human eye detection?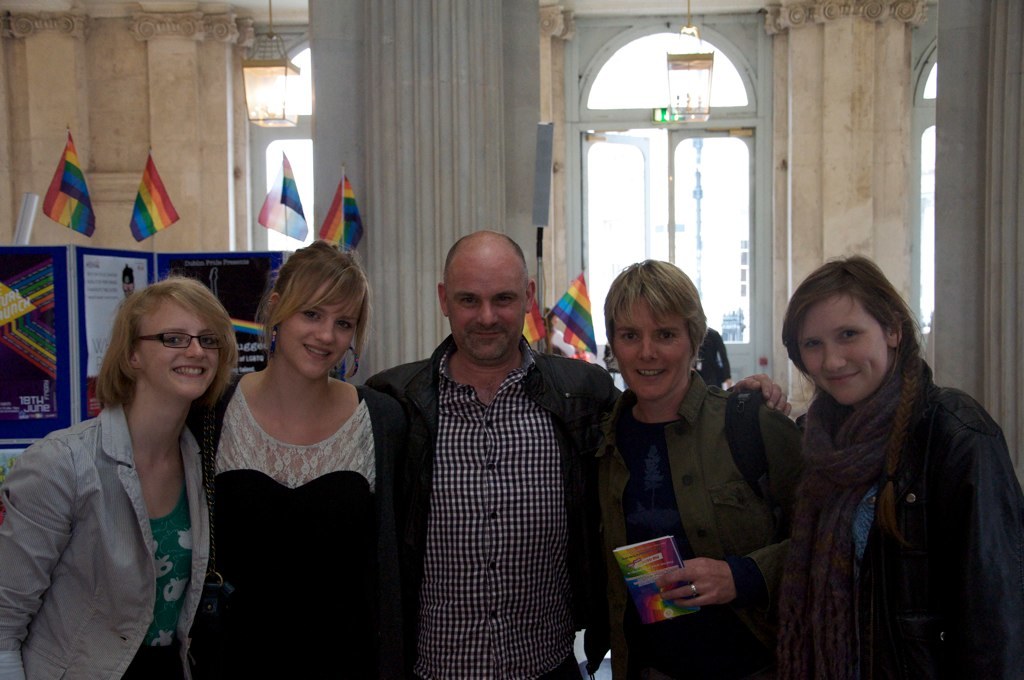
bbox=(657, 329, 680, 340)
